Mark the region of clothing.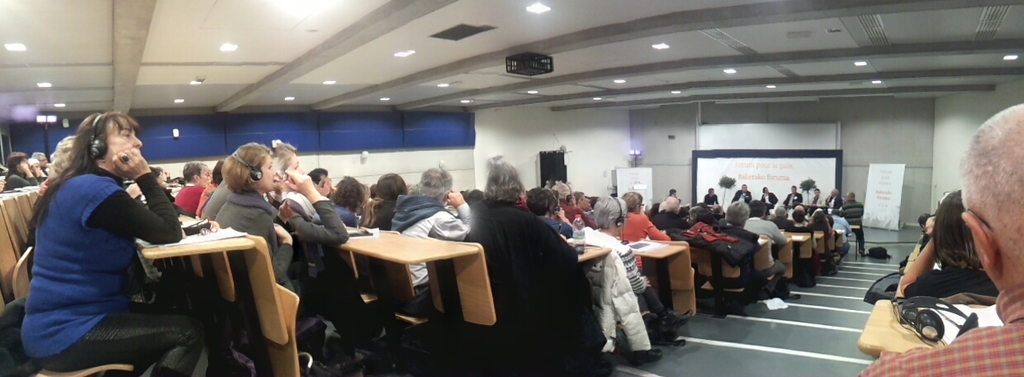
Region: l=903, t=270, r=1001, b=303.
